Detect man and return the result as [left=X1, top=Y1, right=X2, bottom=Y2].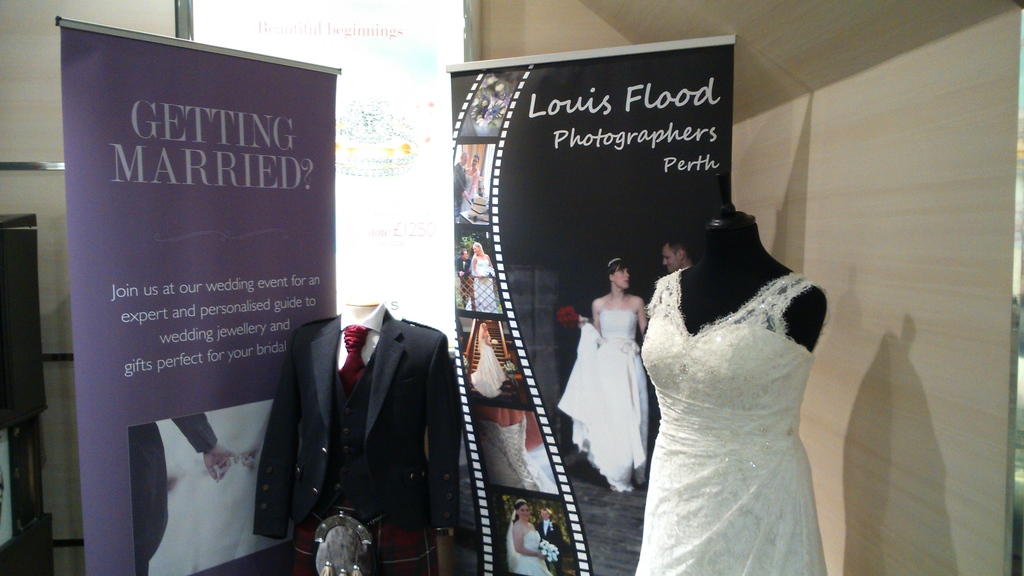
[left=126, top=413, right=240, bottom=575].
